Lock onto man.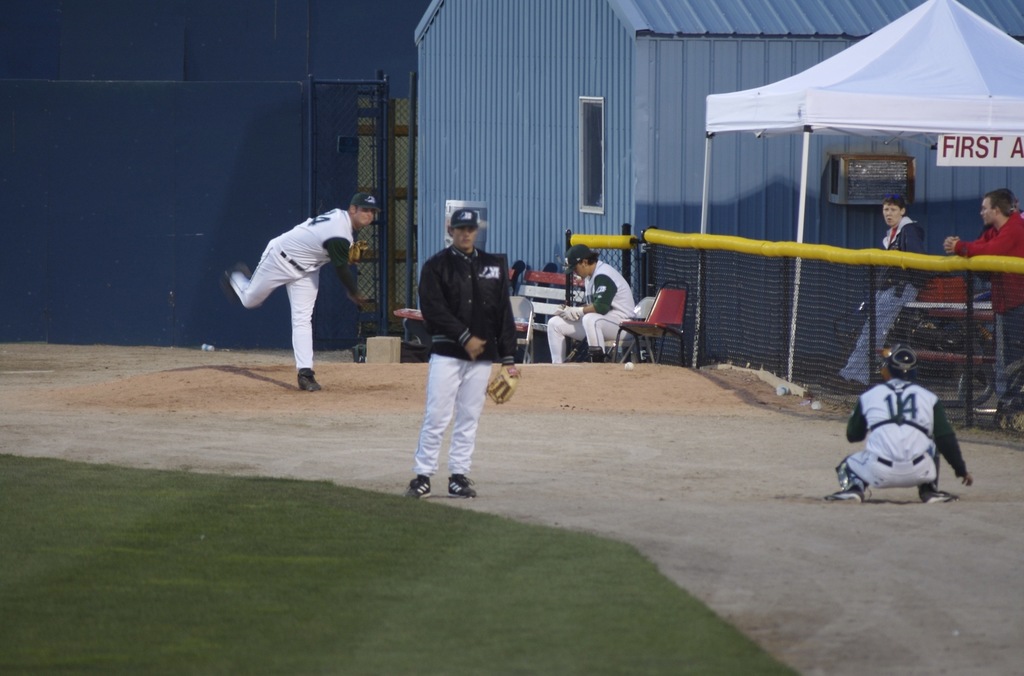
Locked: box=[545, 243, 639, 369].
